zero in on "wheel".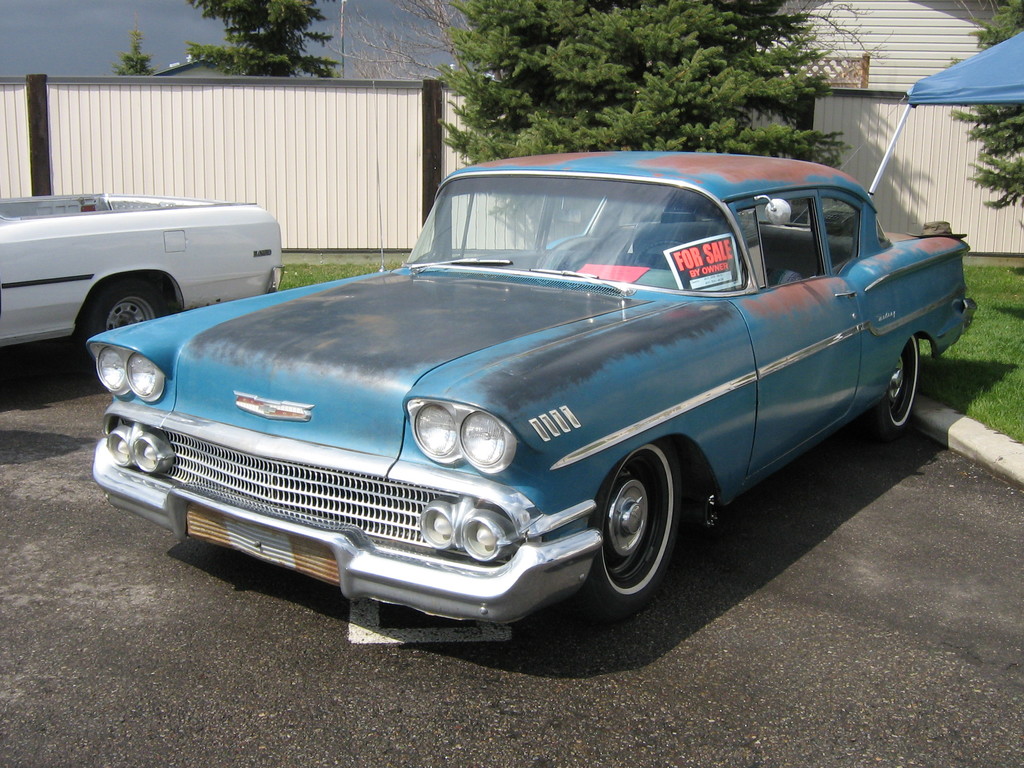
Zeroed in: 633/240/686/264.
